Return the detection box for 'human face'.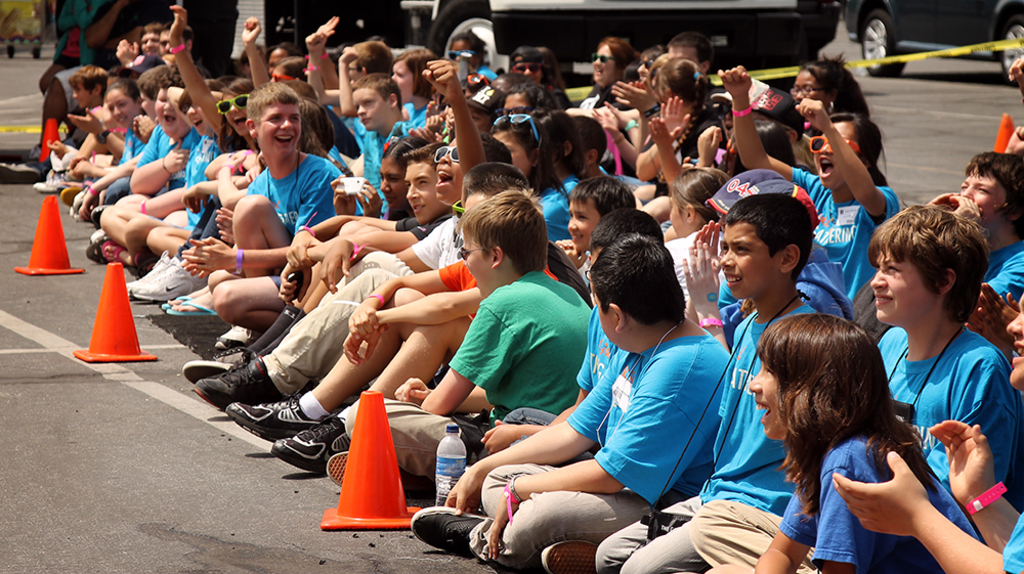
391,63,418,105.
